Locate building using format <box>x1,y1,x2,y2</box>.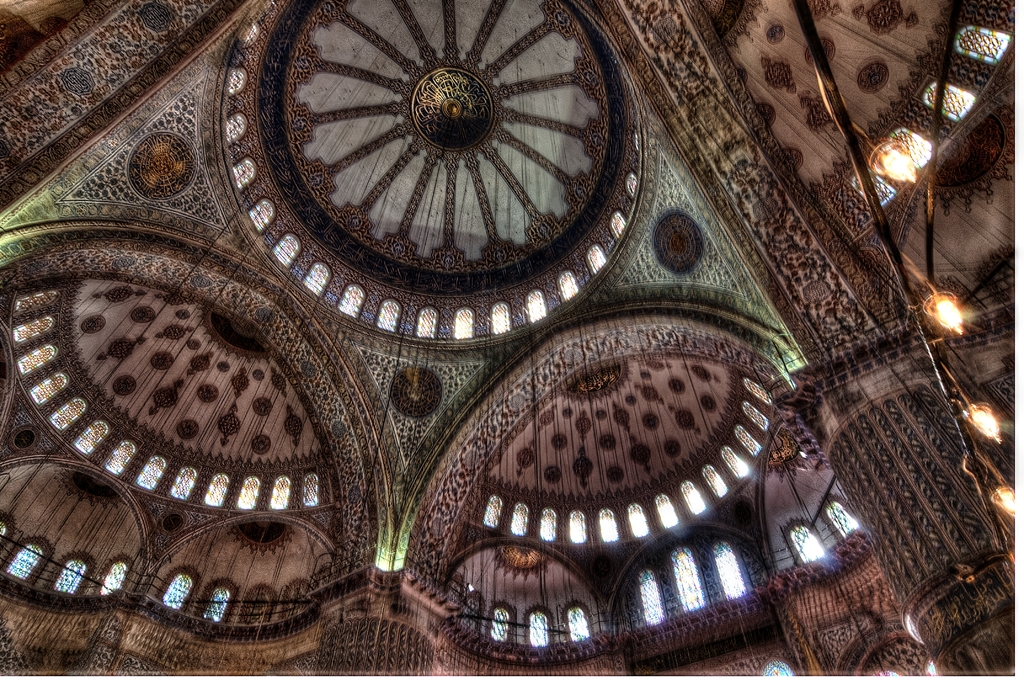
<box>0,0,1023,679</box>.
